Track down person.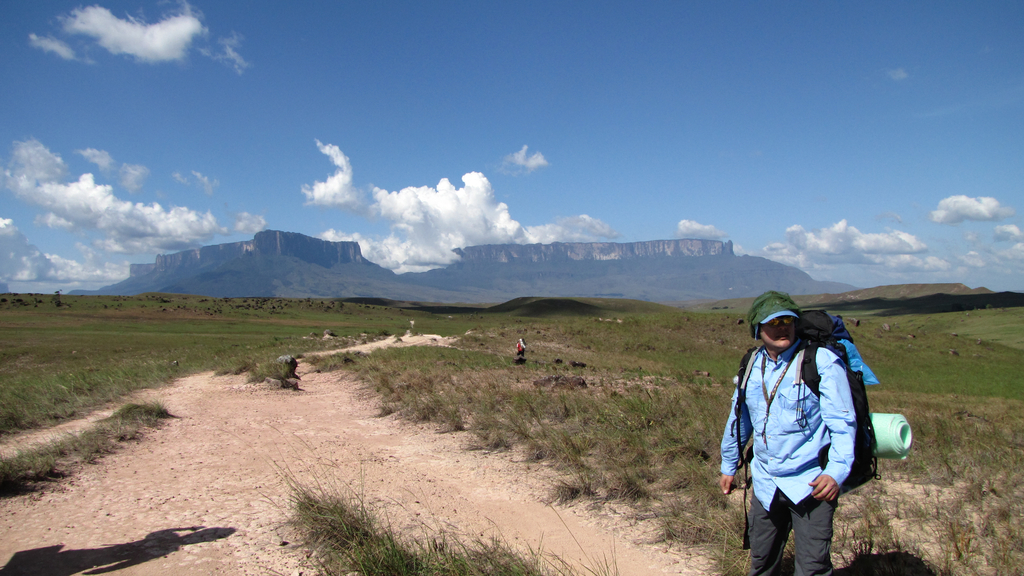
Tracked to box=[719, 289, 856, 575].
